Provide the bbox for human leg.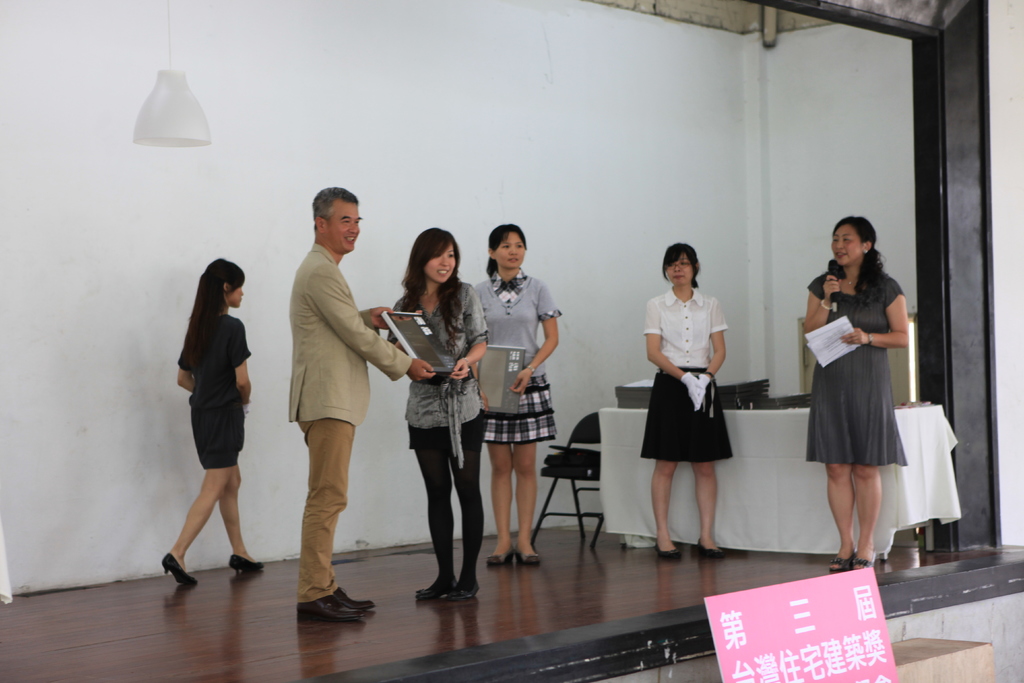
[x1=190, y1=401, x2=261, y2=570].
